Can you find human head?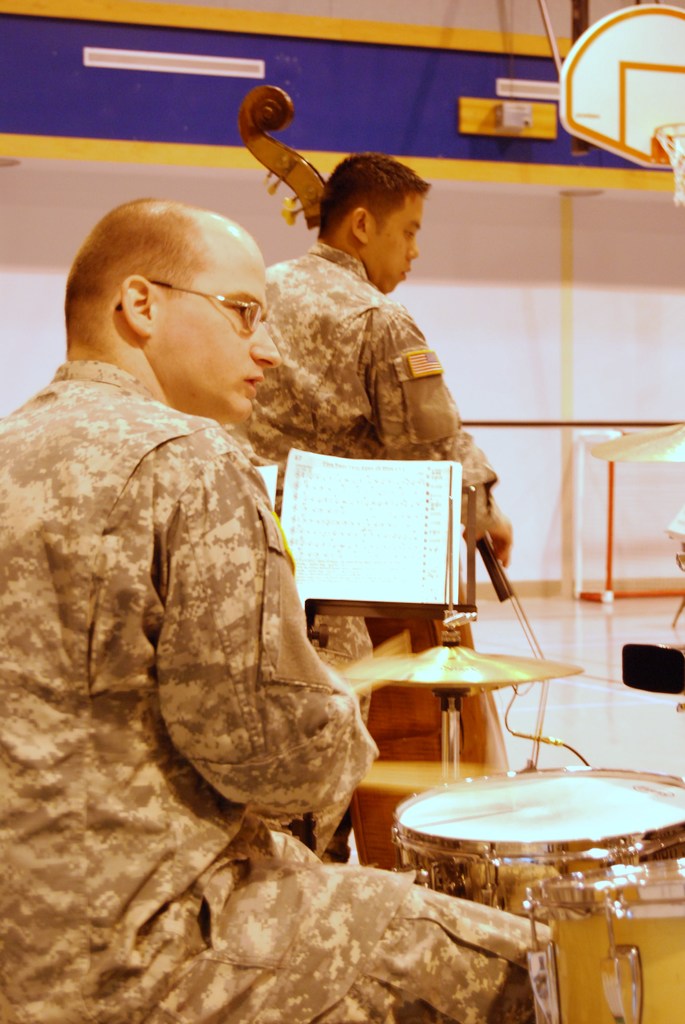
Yes, bounding box: region(62, 196, 282, 426).
